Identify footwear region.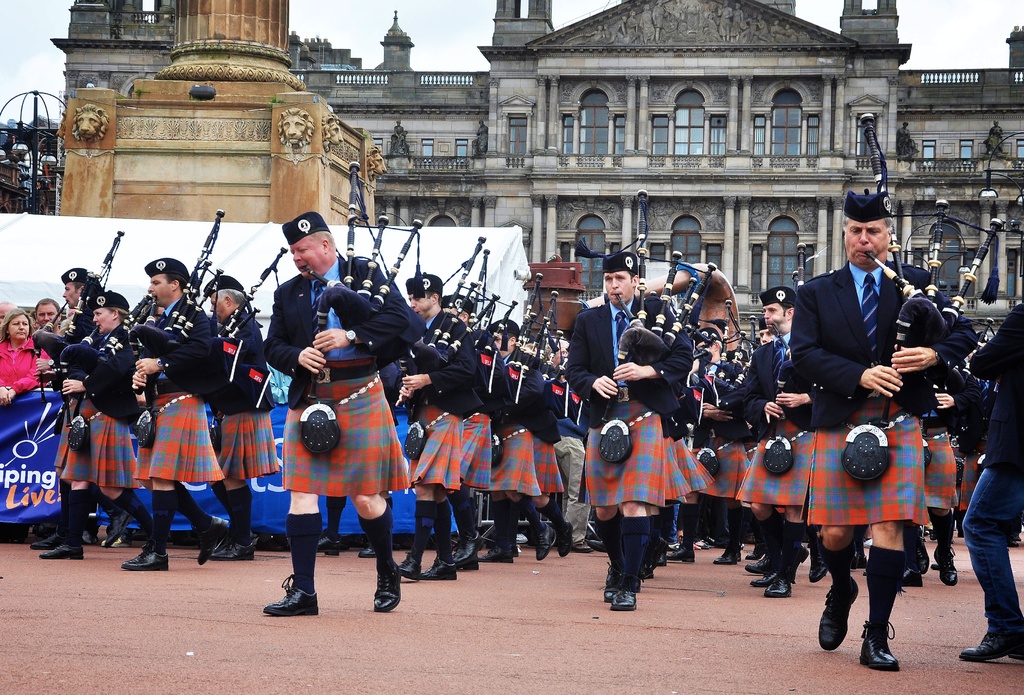
Region: bbox=[712, 538, 746, 549].
